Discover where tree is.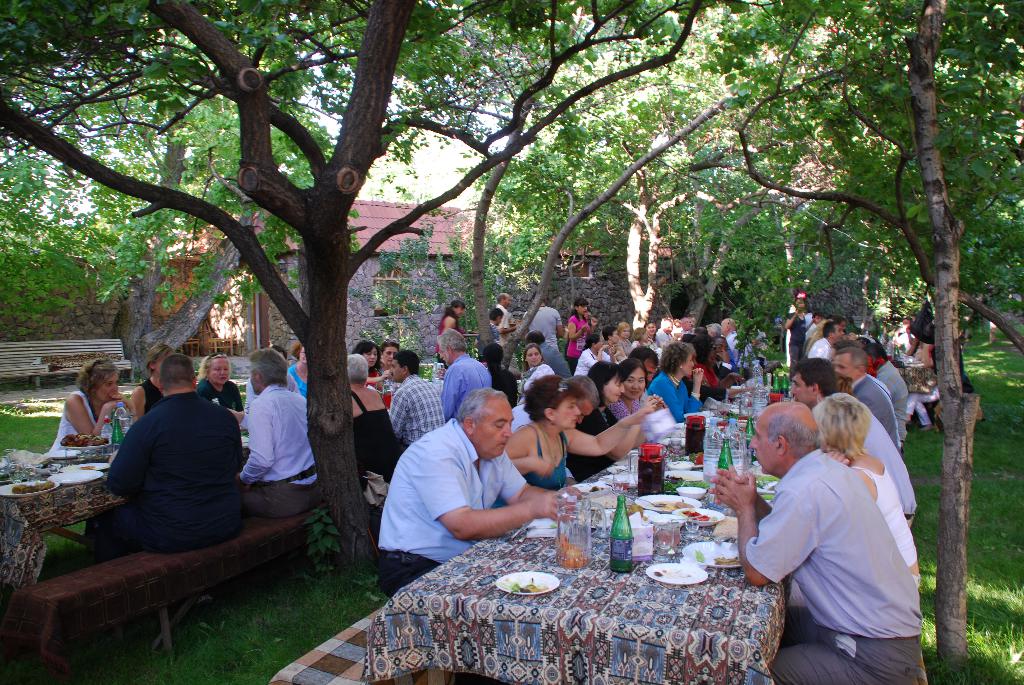
Discovered at detection(5, 61, 295, 427).
